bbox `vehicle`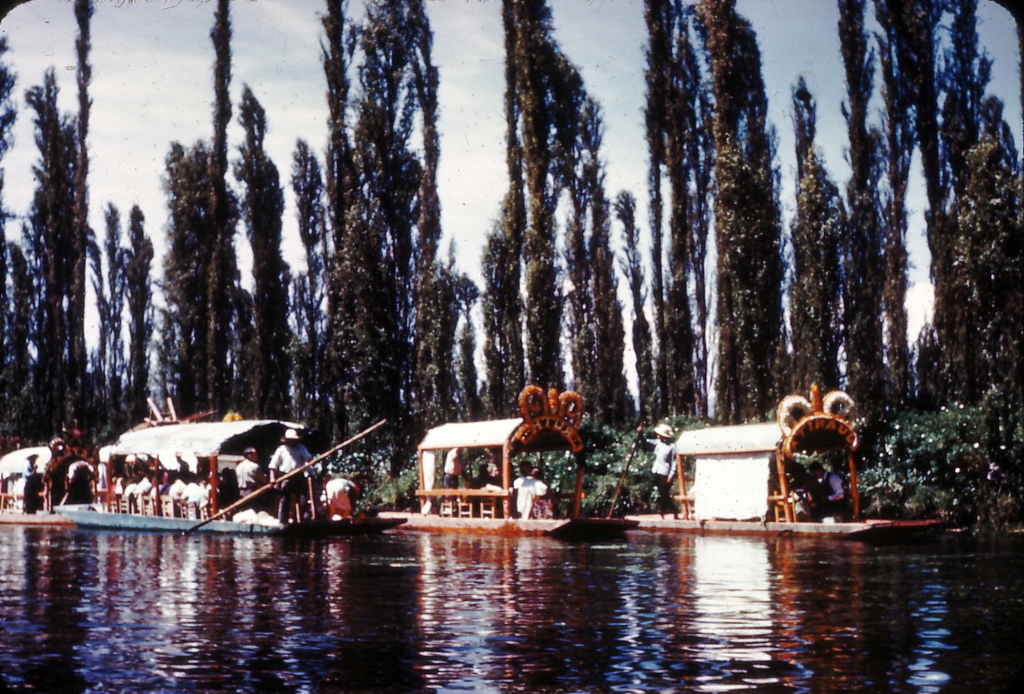
{"left": 49, "top": 394, "right": 390, "bottom": 537}
